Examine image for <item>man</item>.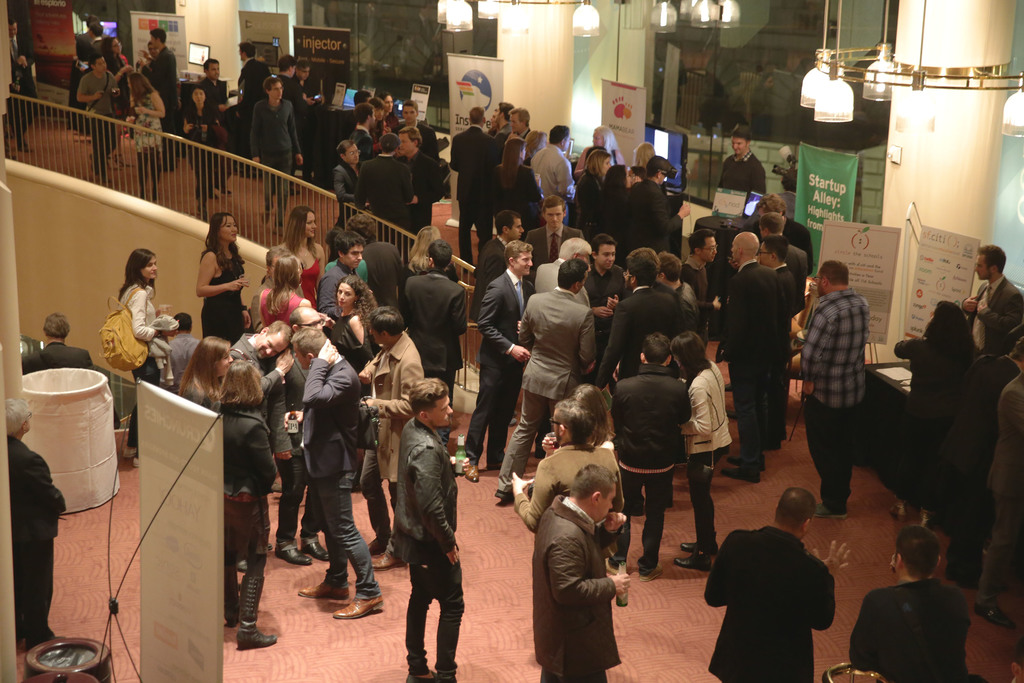
Examination result: rect(460, 238, 541, 487).
